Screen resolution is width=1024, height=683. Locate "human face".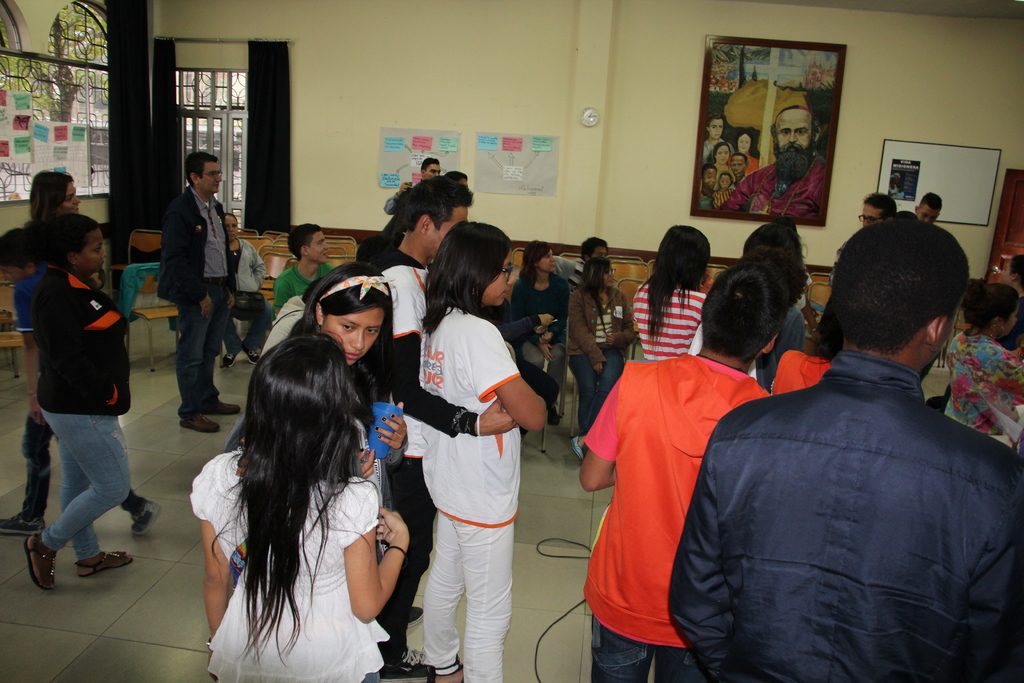
box=[62, 179, 82, 214].
